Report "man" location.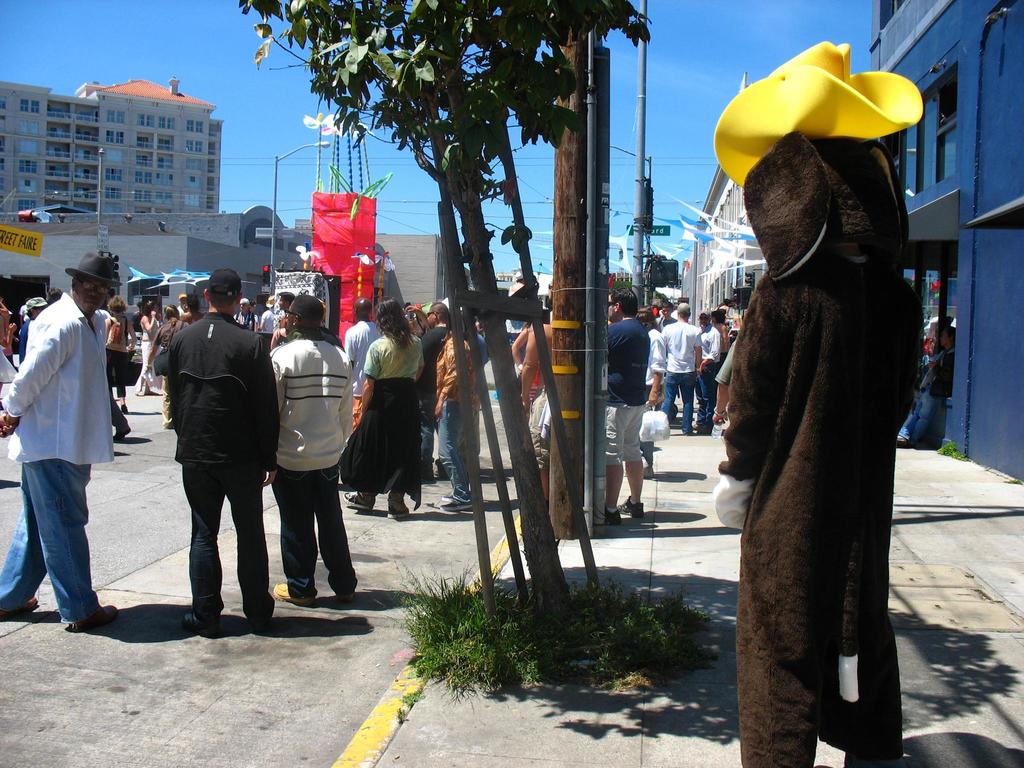
Report: 177 291 205 325.
